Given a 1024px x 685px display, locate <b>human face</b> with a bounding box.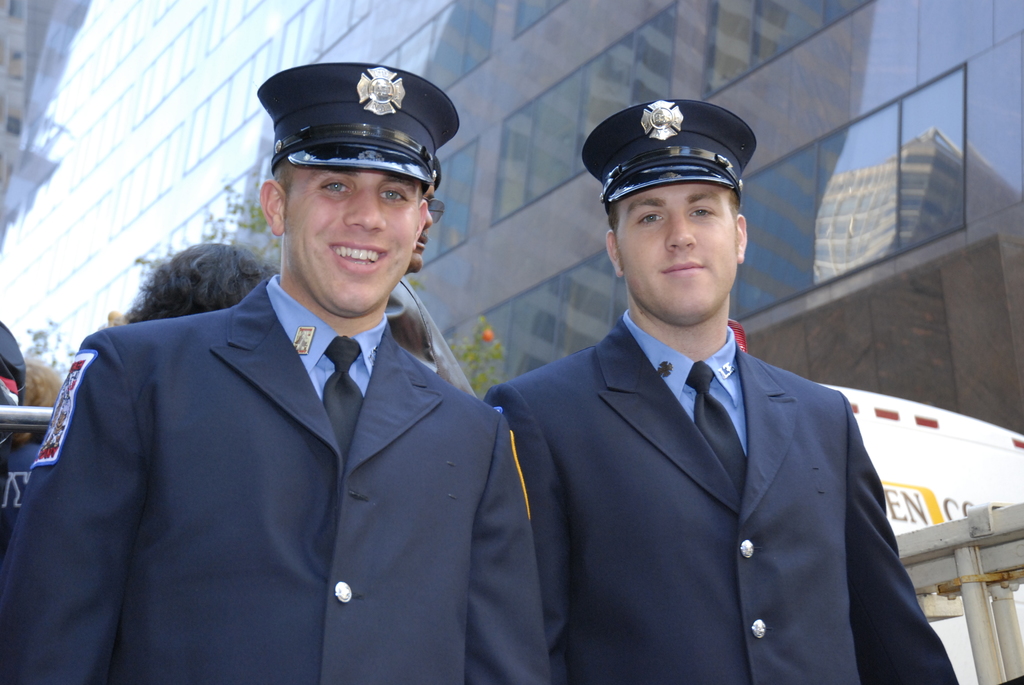
Located: [x1=408, y1=189, x2=434, y2=278].
